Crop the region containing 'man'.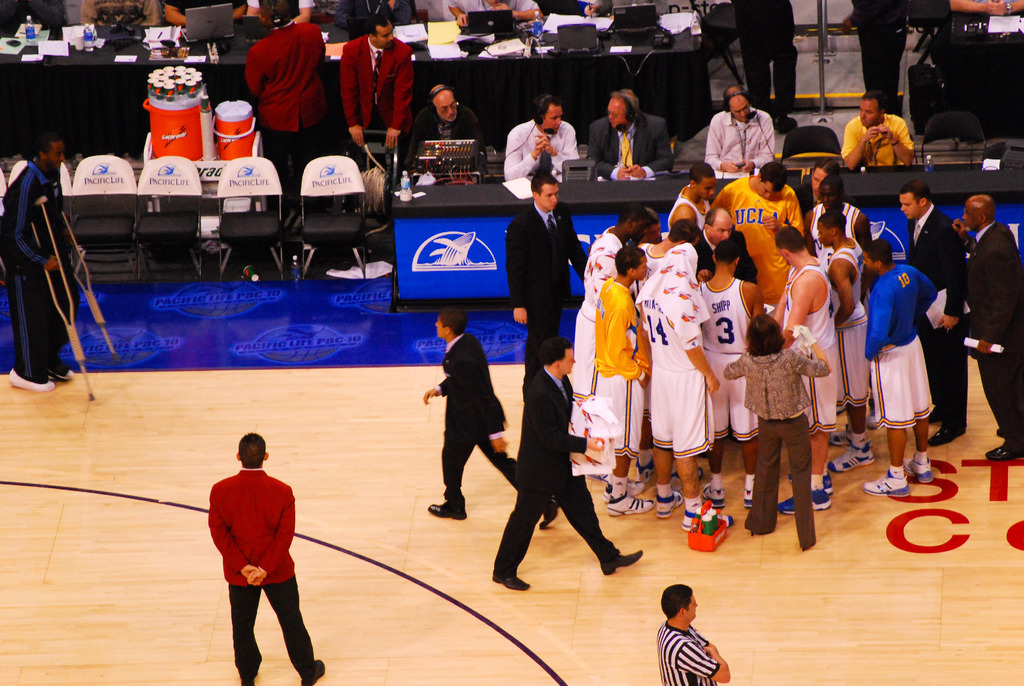
Crop region: l=655, t=574, r=740, b=685.
